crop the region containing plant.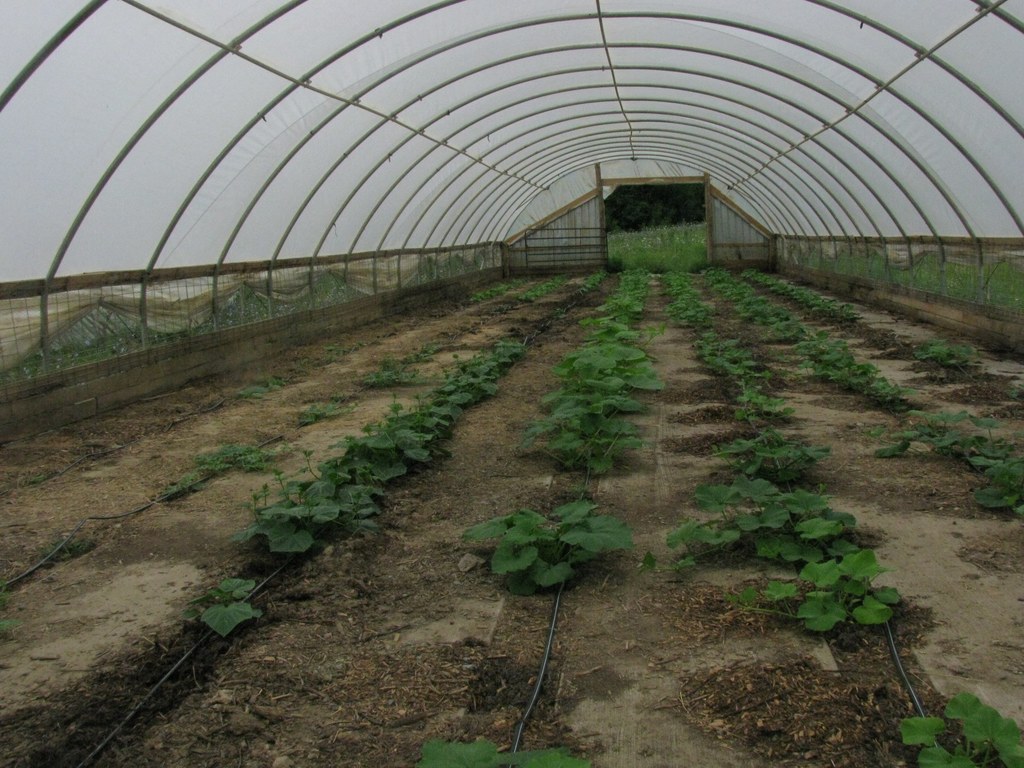
Crop region: (883, 688, 1023, 767).
